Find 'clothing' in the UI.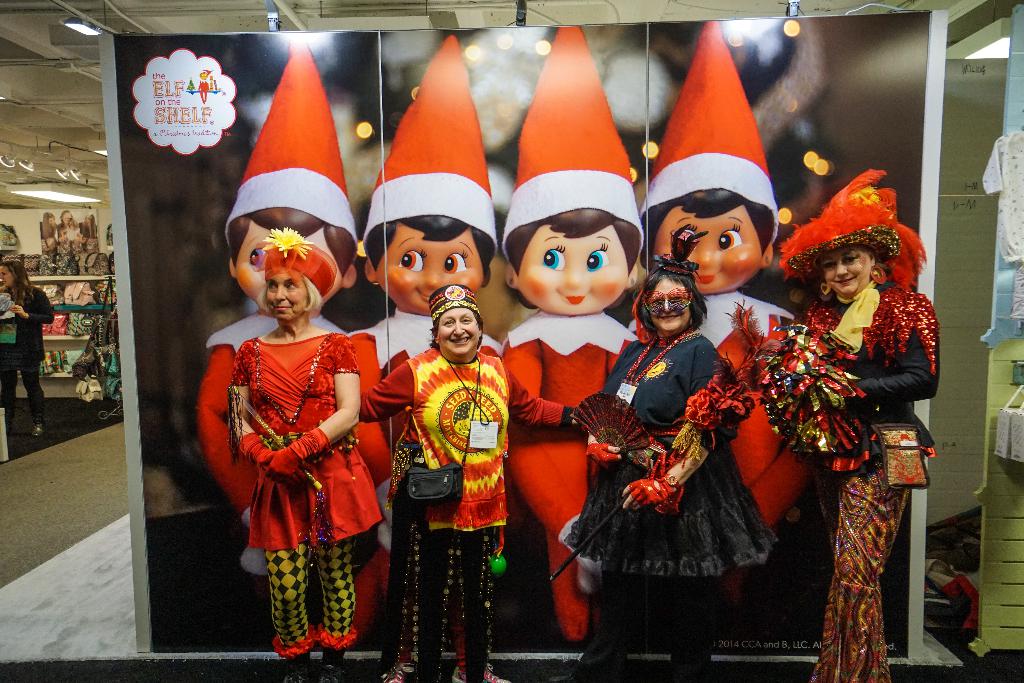
UI element at pyautogui.locateOnScreen(624, 286, 812, 539).
